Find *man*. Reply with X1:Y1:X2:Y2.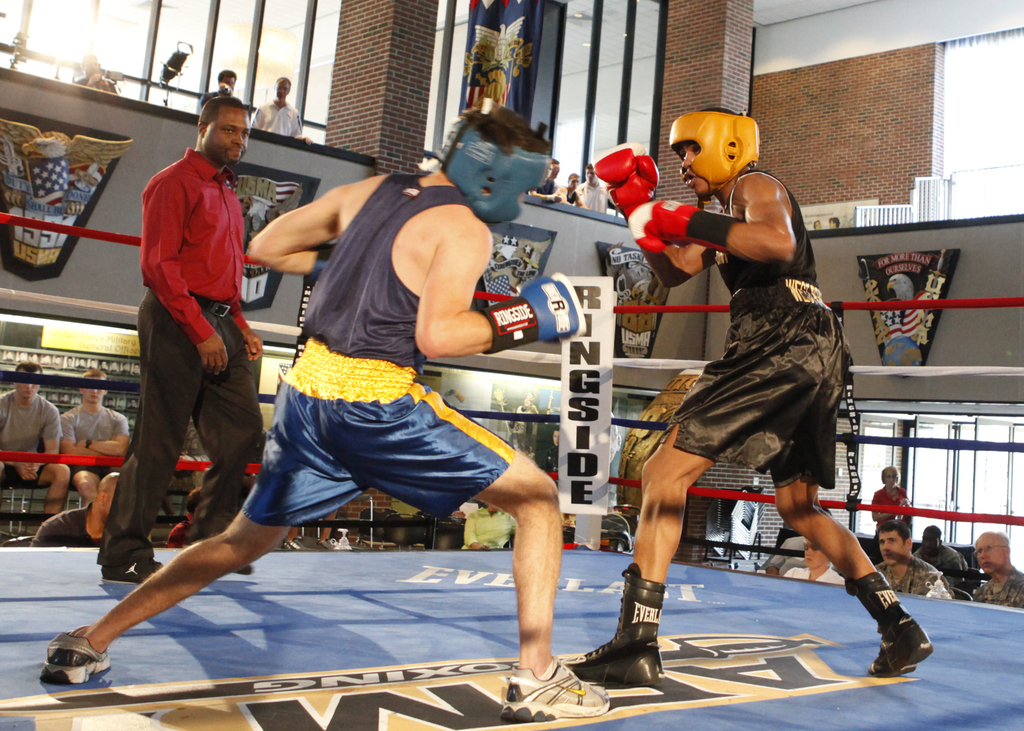
255:75:316:148.
